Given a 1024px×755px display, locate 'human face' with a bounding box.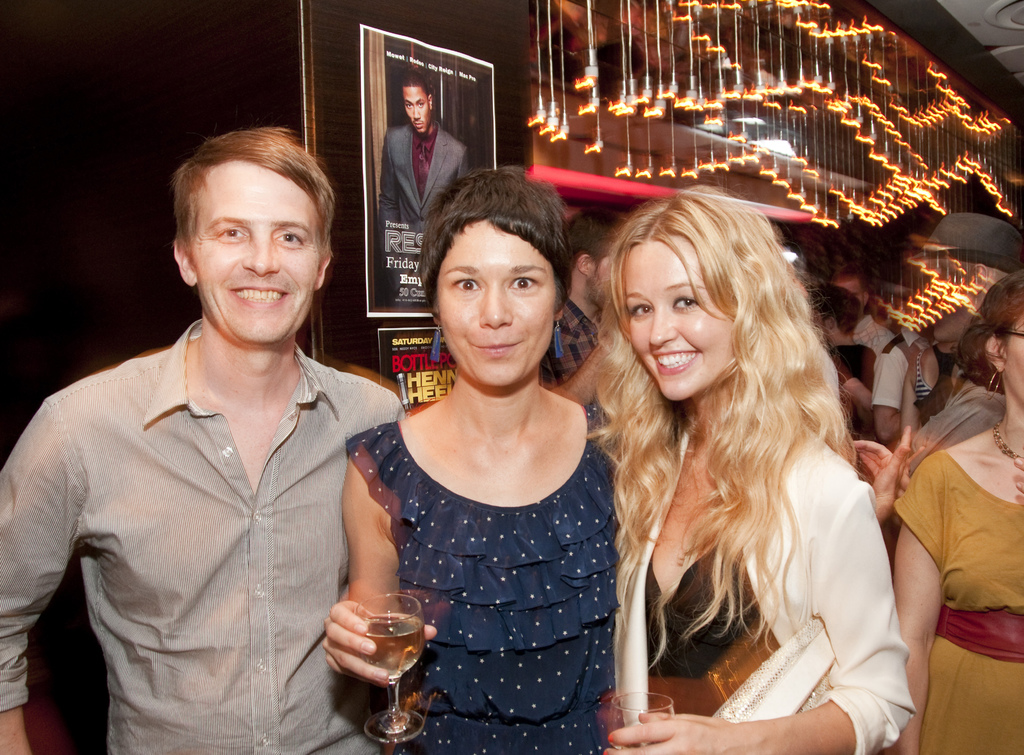
Located: [left=625, top=240, right=738, bottom=403].
